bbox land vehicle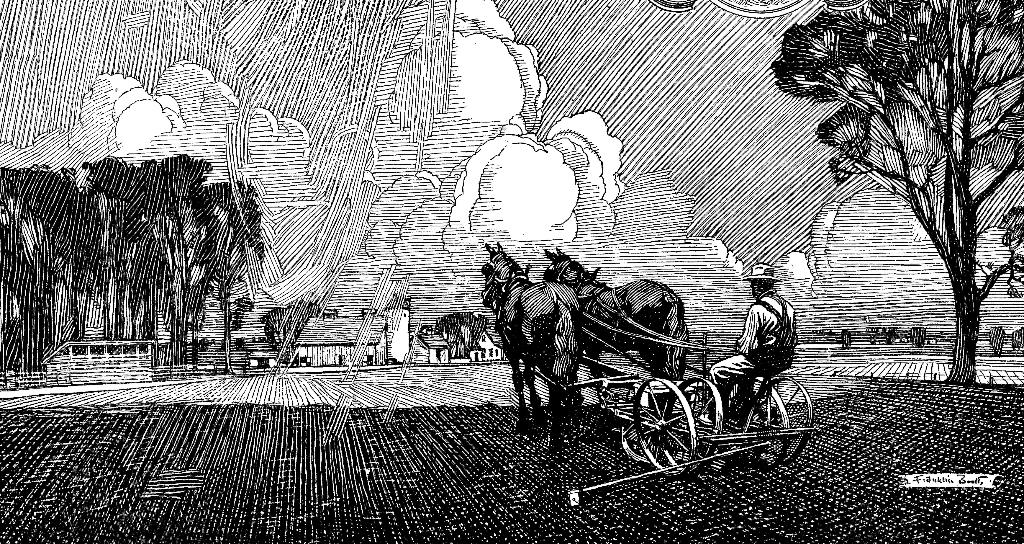
BBox(479, 242, 816, 472)
